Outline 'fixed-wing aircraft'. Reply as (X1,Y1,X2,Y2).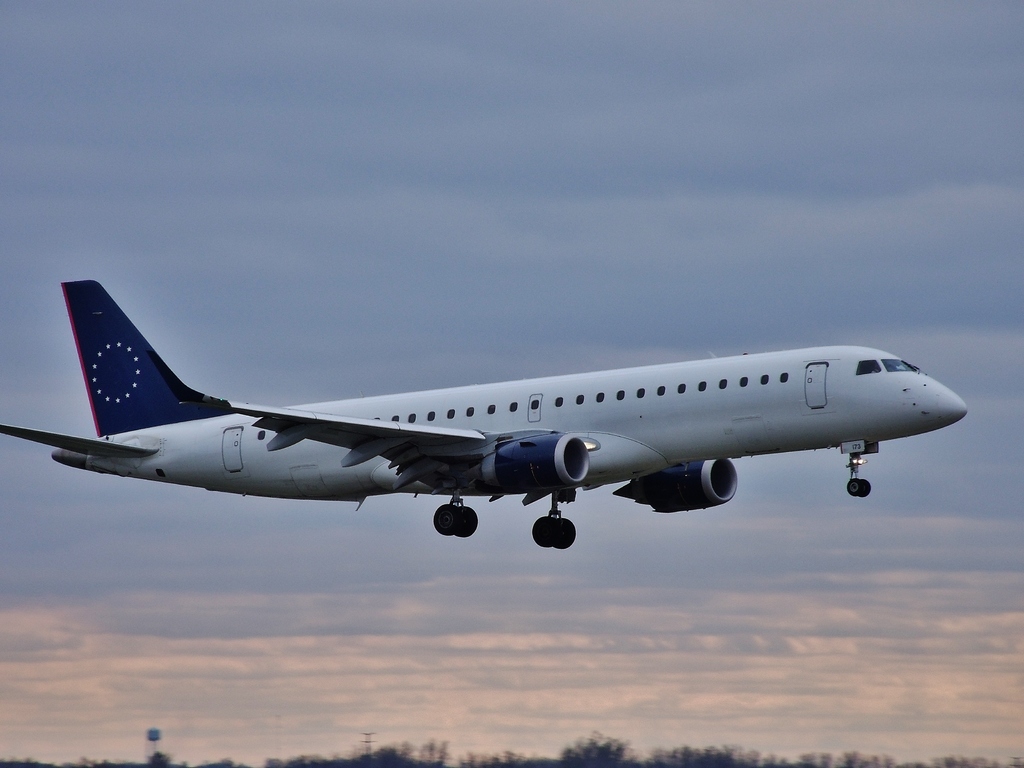
(2,279,964,546).
